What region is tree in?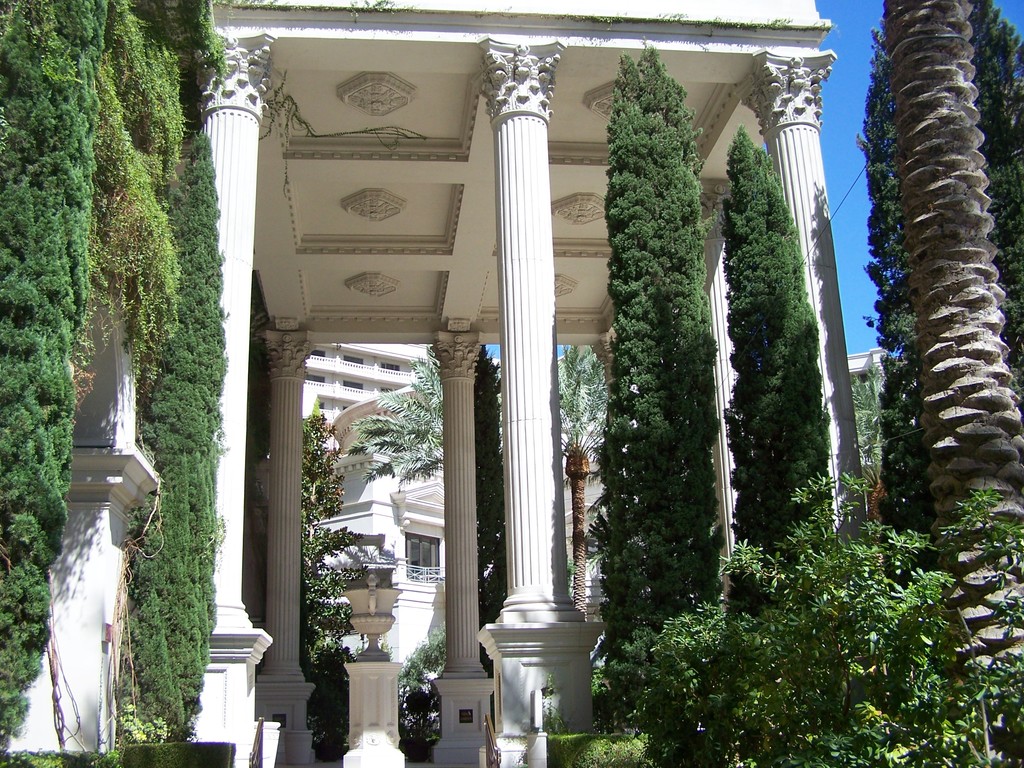
[left=340, top=342, right=456, bottom=477].
